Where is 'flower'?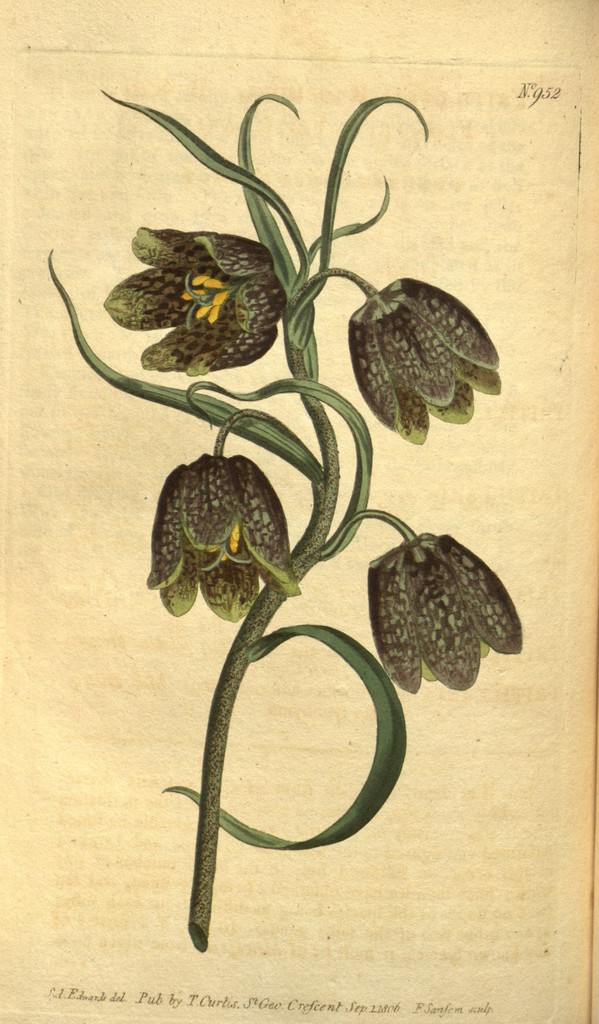
(360, 250, 496, 433).
